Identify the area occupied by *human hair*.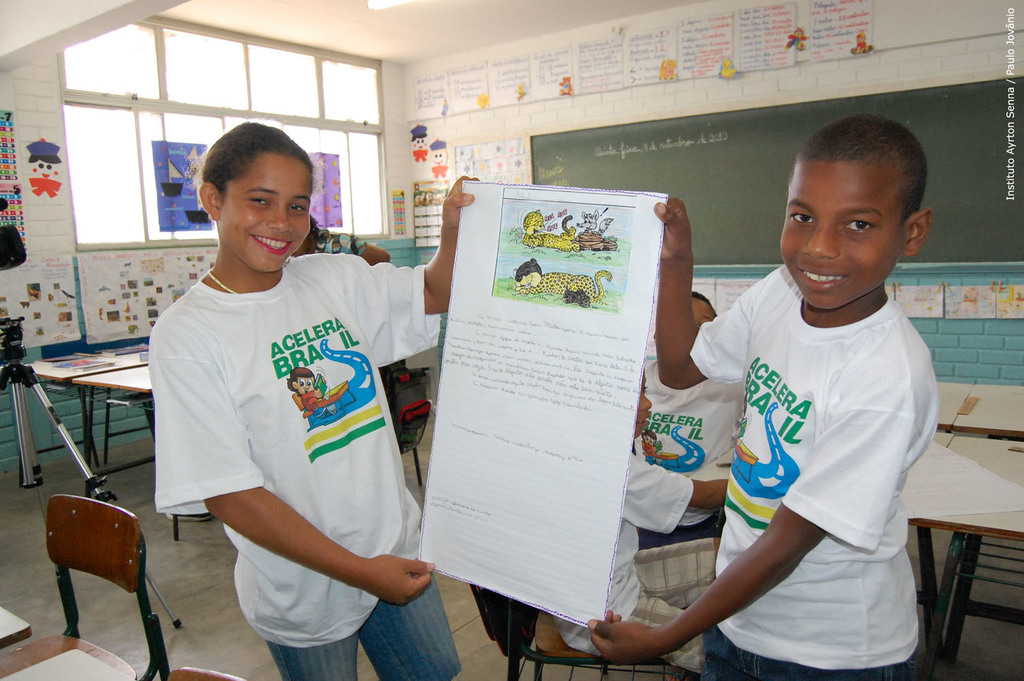
Area: (left=693, top=291, right=716, bottom=312).
